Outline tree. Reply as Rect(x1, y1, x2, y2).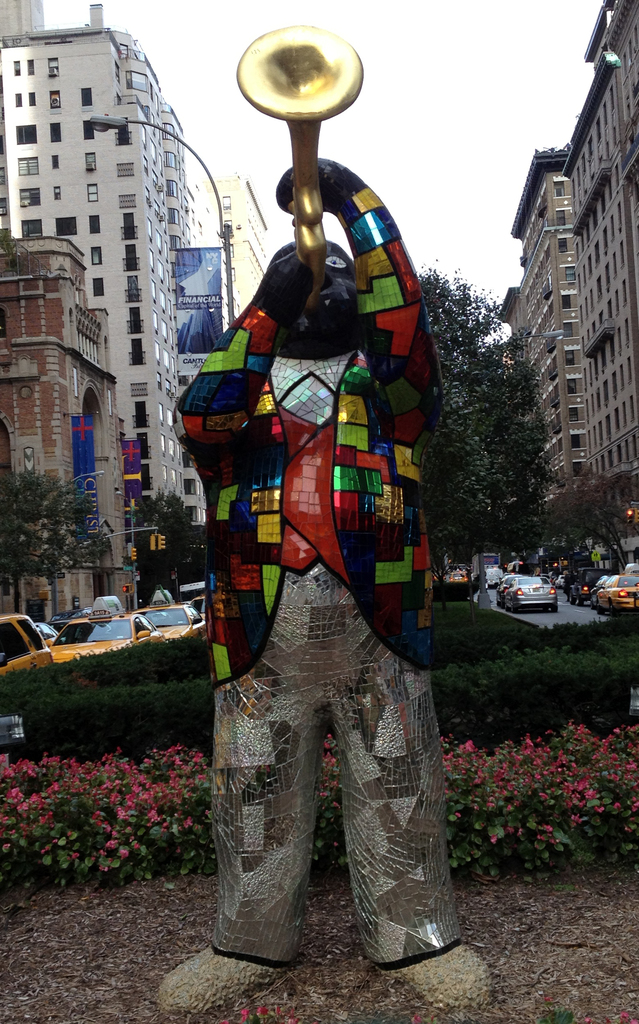
Rect(133, 488, 200, 619).
